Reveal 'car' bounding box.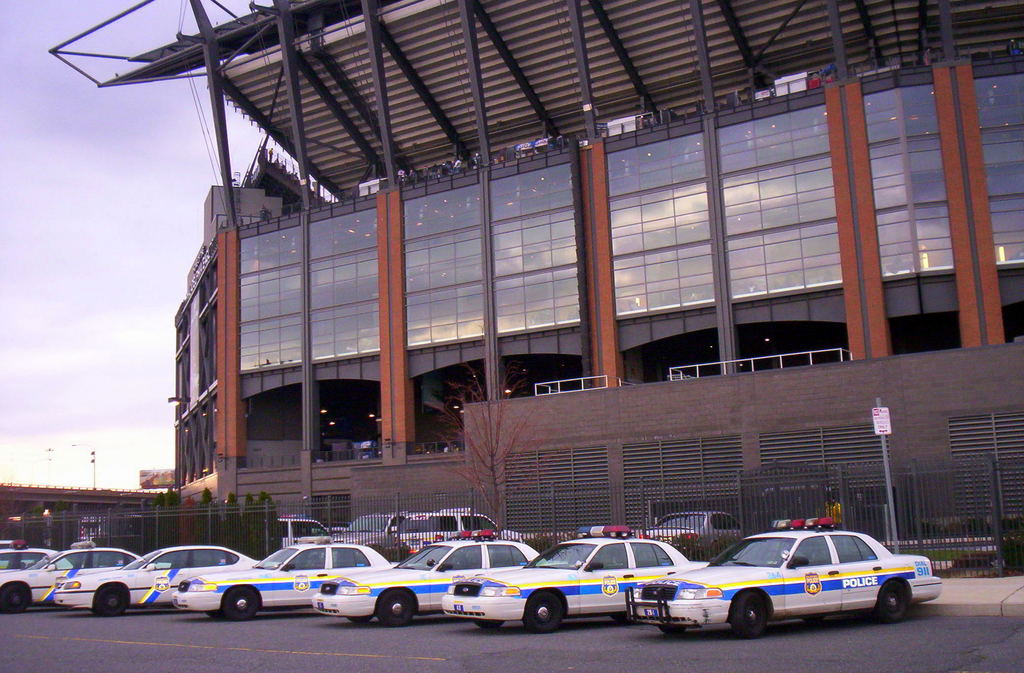
Revealed: <bbox>267, 512, 338, 551</bbox>.
